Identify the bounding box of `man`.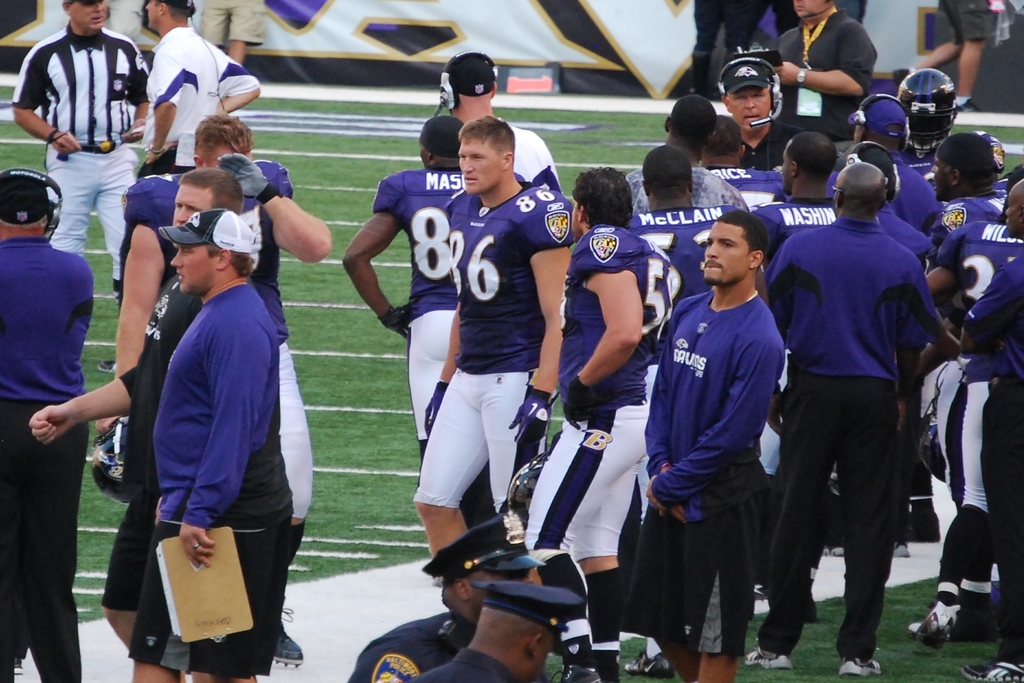
[401,119,582,565].
